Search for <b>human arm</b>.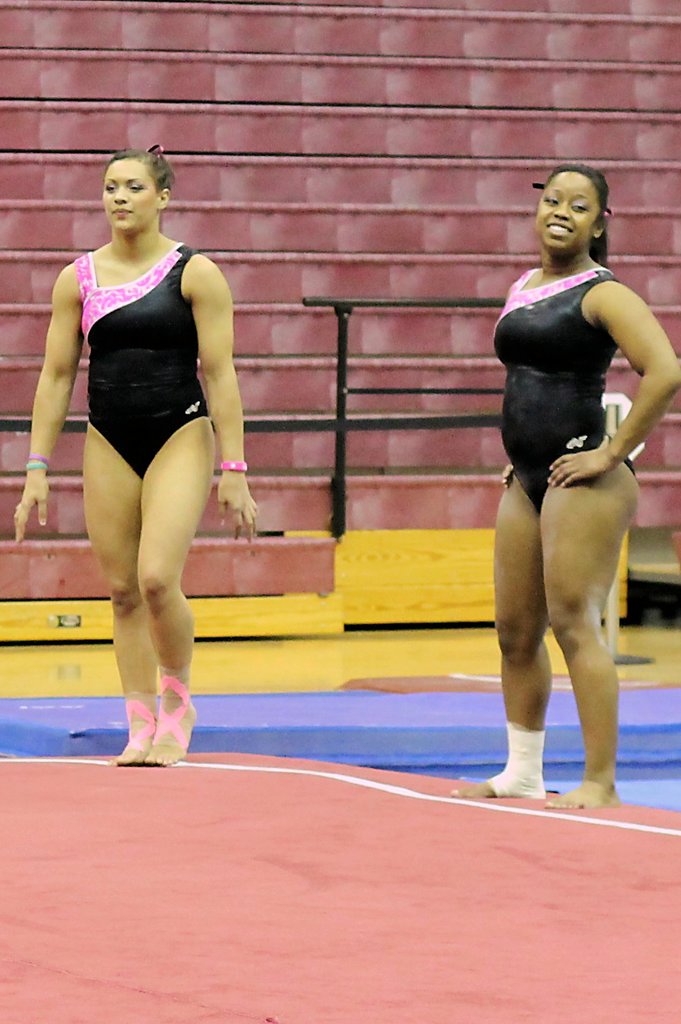
Found at x1=16, y1=237, x2=94, y2=512.
